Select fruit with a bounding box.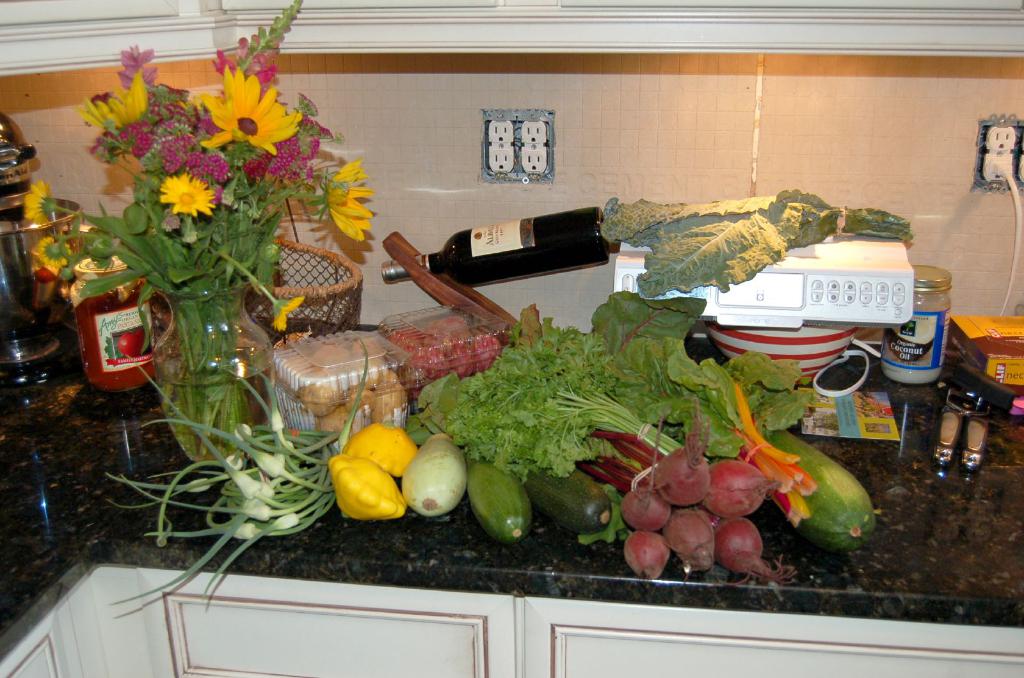
x1=472, y1=462, x2=531, y2=558.
